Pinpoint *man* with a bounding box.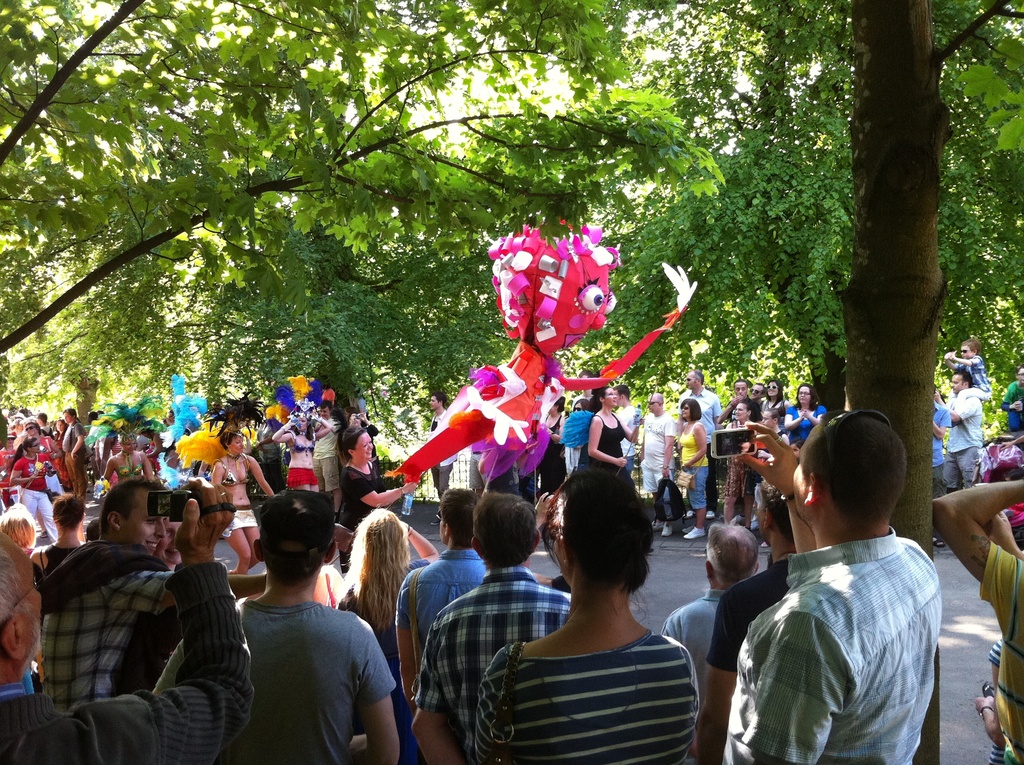
(x1=310, y1=402, x2=337, y2=519).
